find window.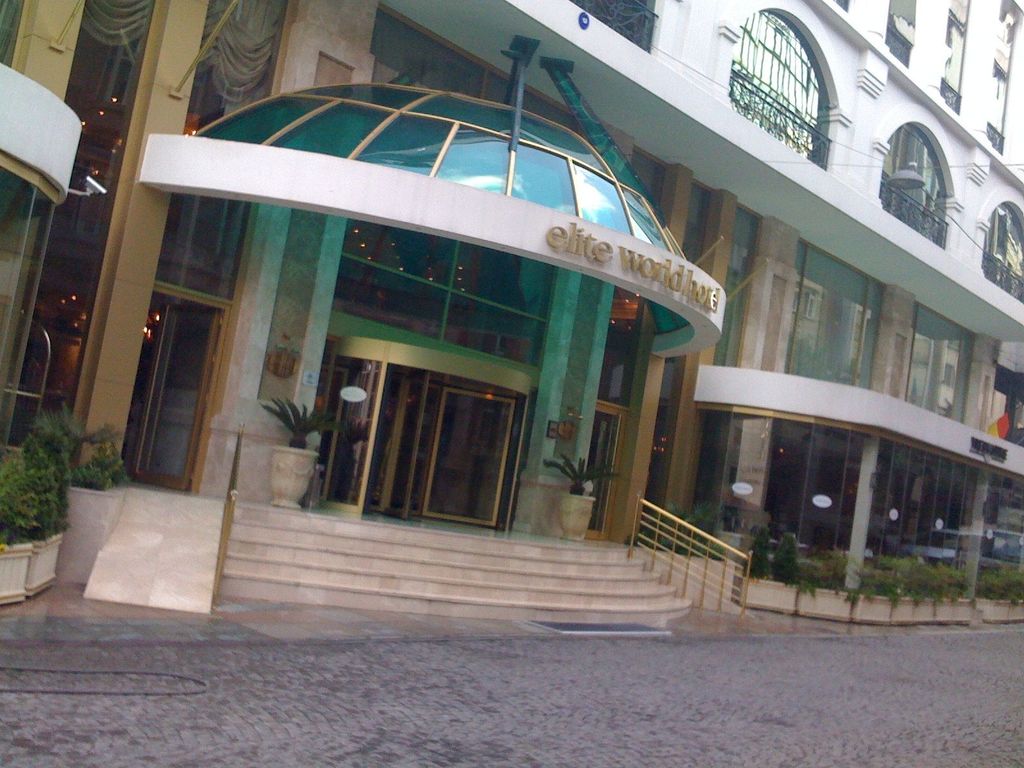
[left=723, top=15, right=831, bottom=166].
